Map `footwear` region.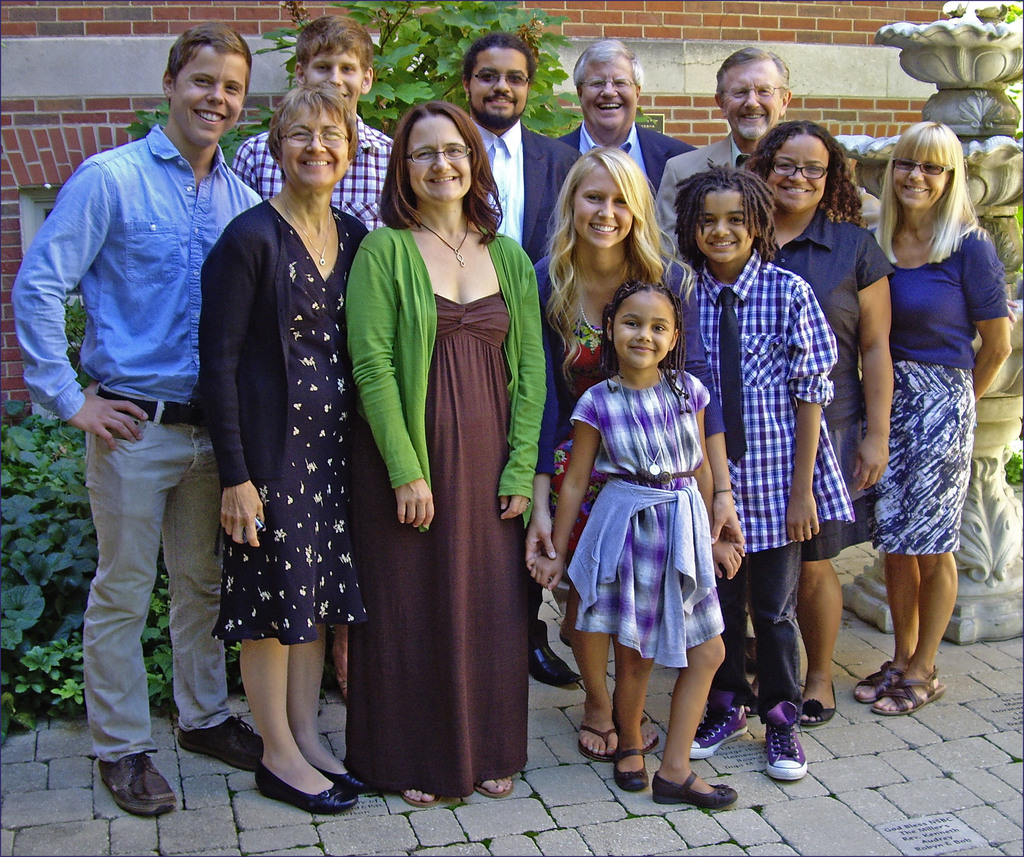
Mapped to (x1=526, y1=637, x2=585, y2=687).
